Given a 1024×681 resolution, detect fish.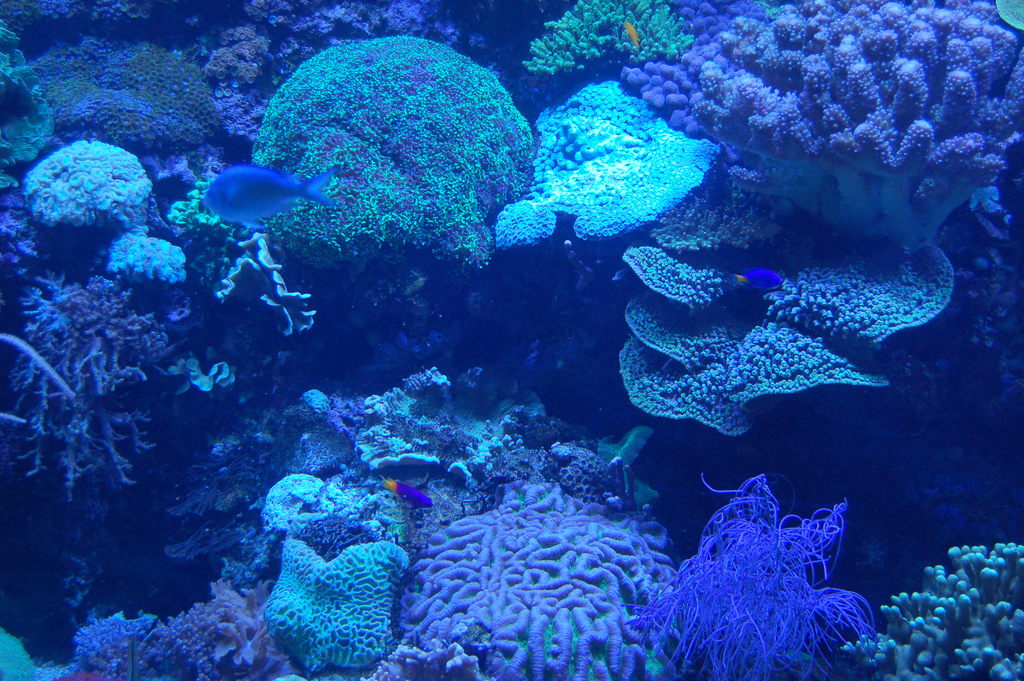
left=731, top=267, right=785, bottom=285.
